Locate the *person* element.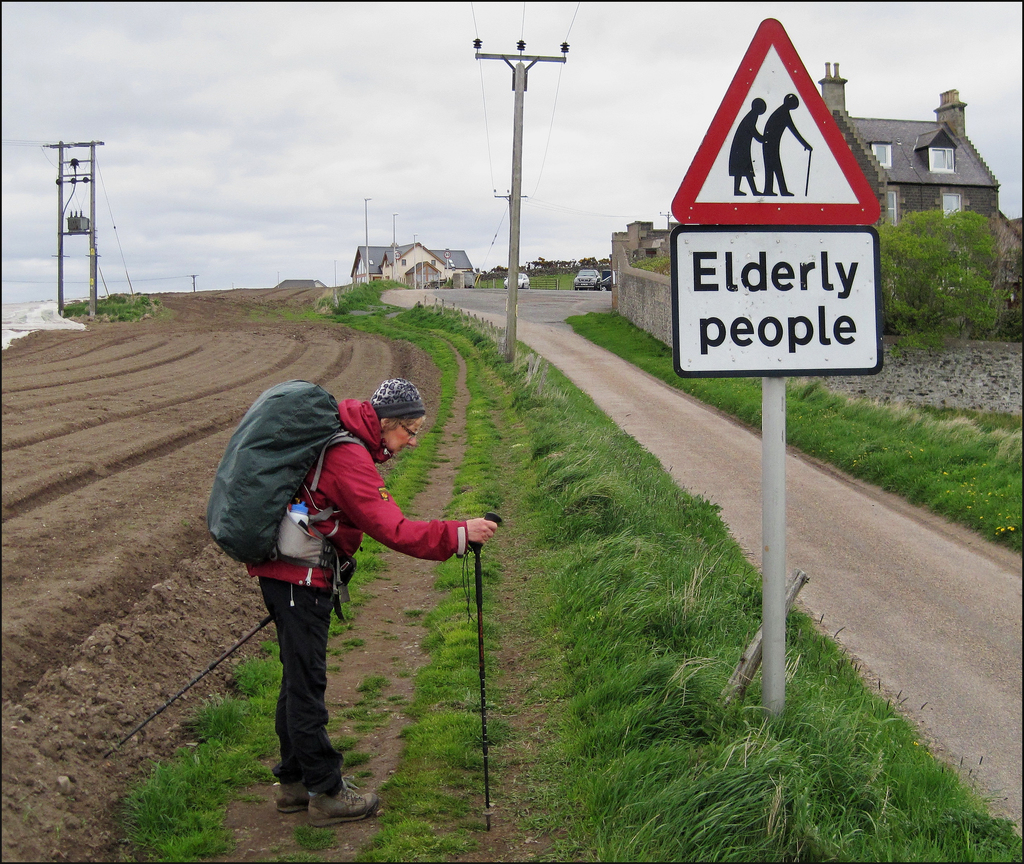
Element bbox: (246,372,504,835).
